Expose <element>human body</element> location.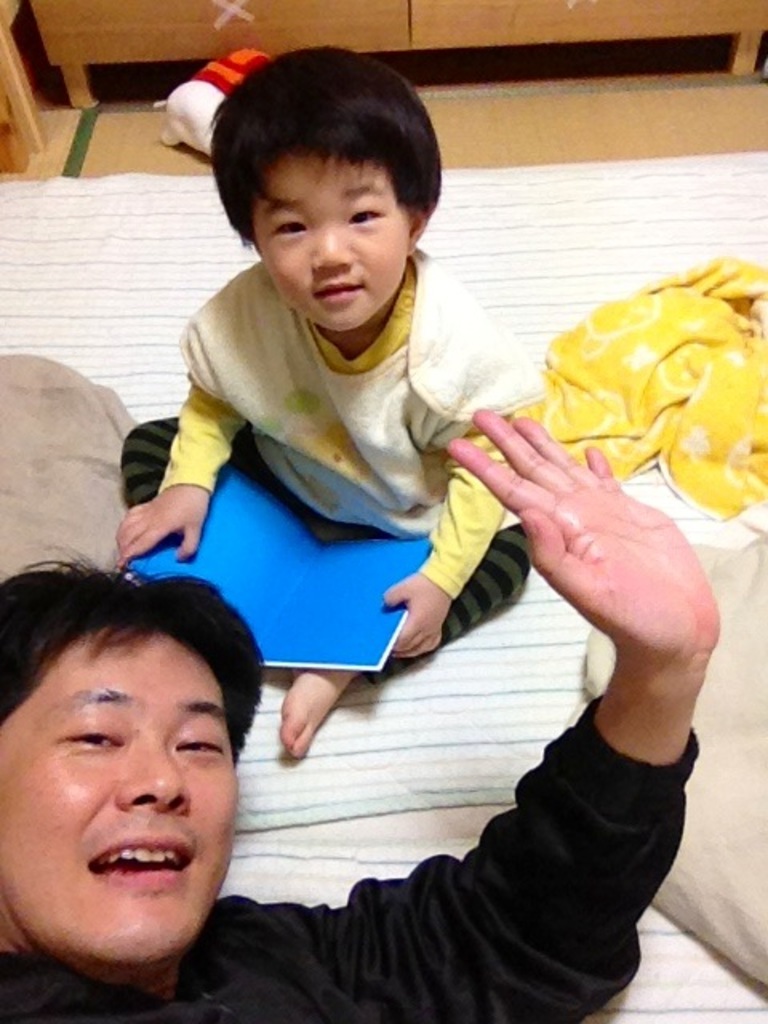
Exposed at select_region(0, 411, 723, 1022).
